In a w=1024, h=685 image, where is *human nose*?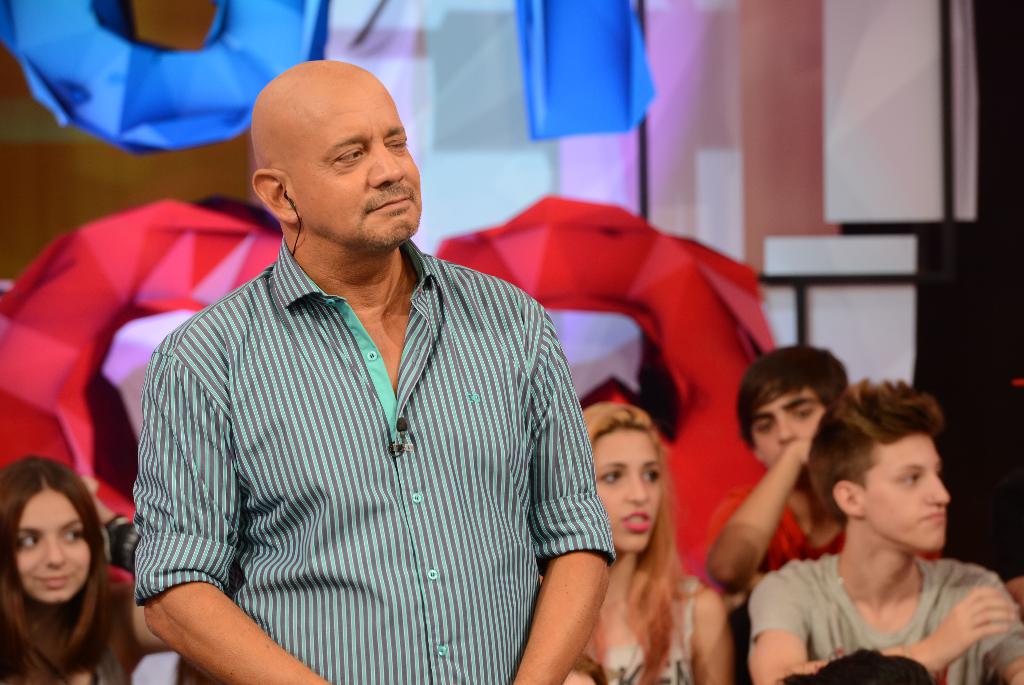
927 472 950 504.
